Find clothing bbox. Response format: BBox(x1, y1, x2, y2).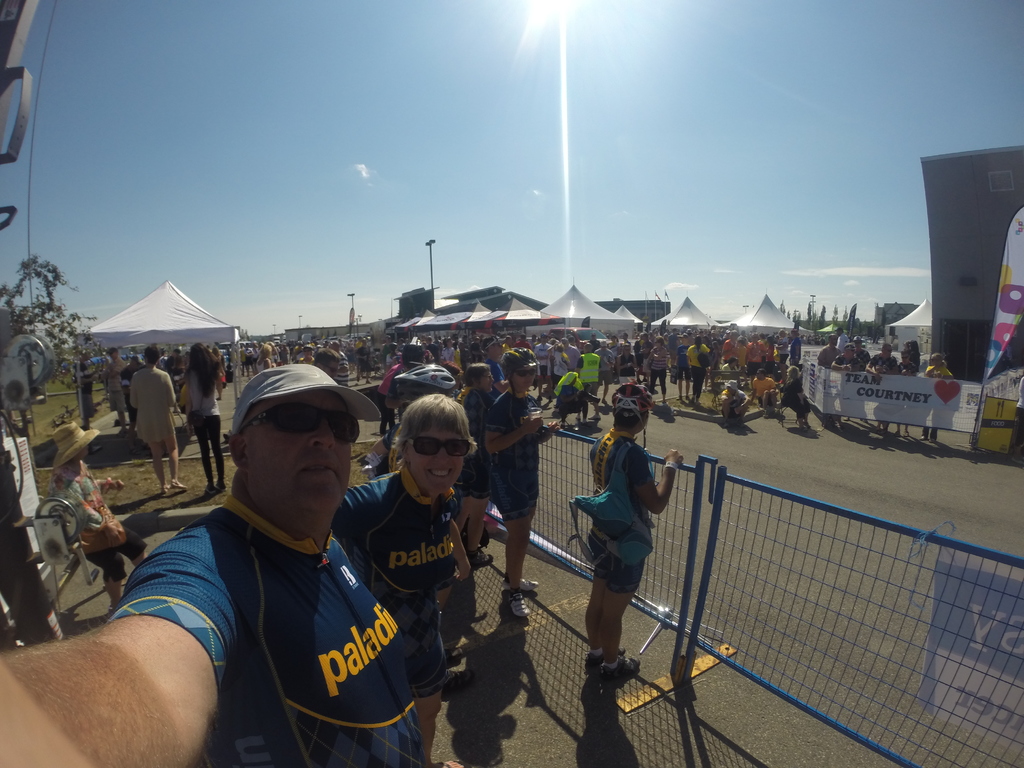
BBox(332, 461, 463, 703).
